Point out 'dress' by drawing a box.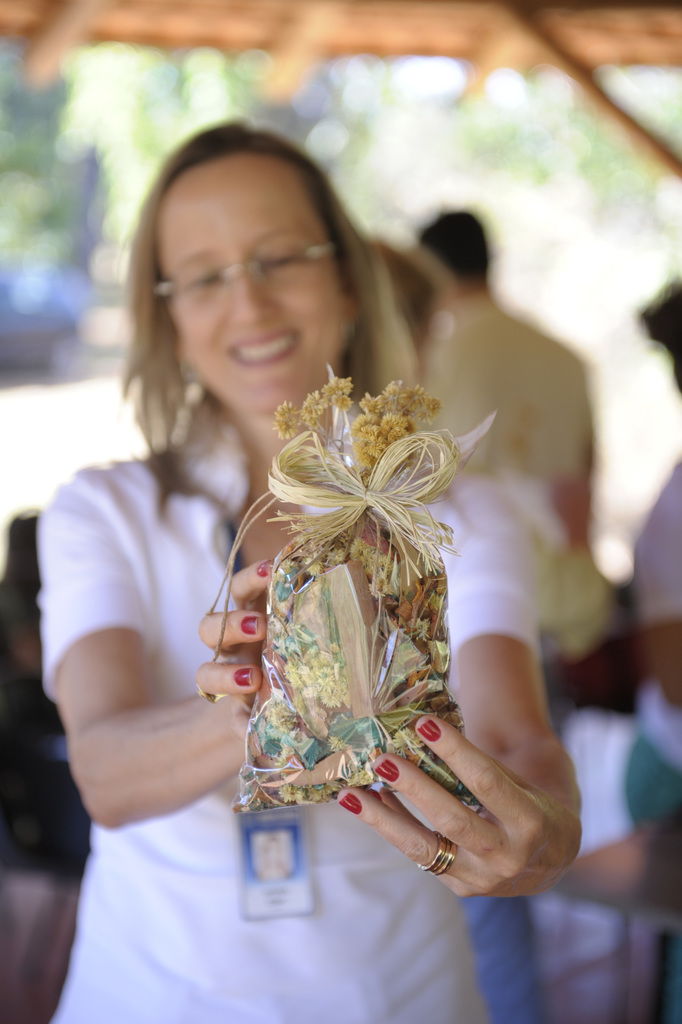
BBox(42, 414, 546, 1023).
